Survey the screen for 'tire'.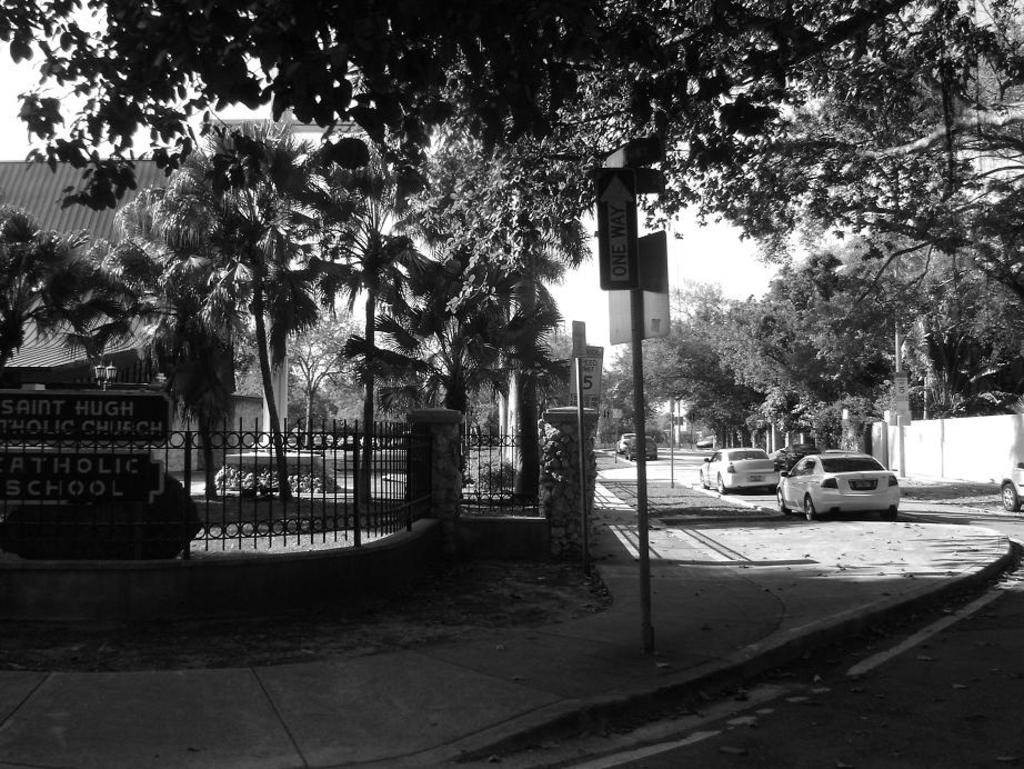
Survey found: [x1=777, y1=490, x2=790, y2=515].
